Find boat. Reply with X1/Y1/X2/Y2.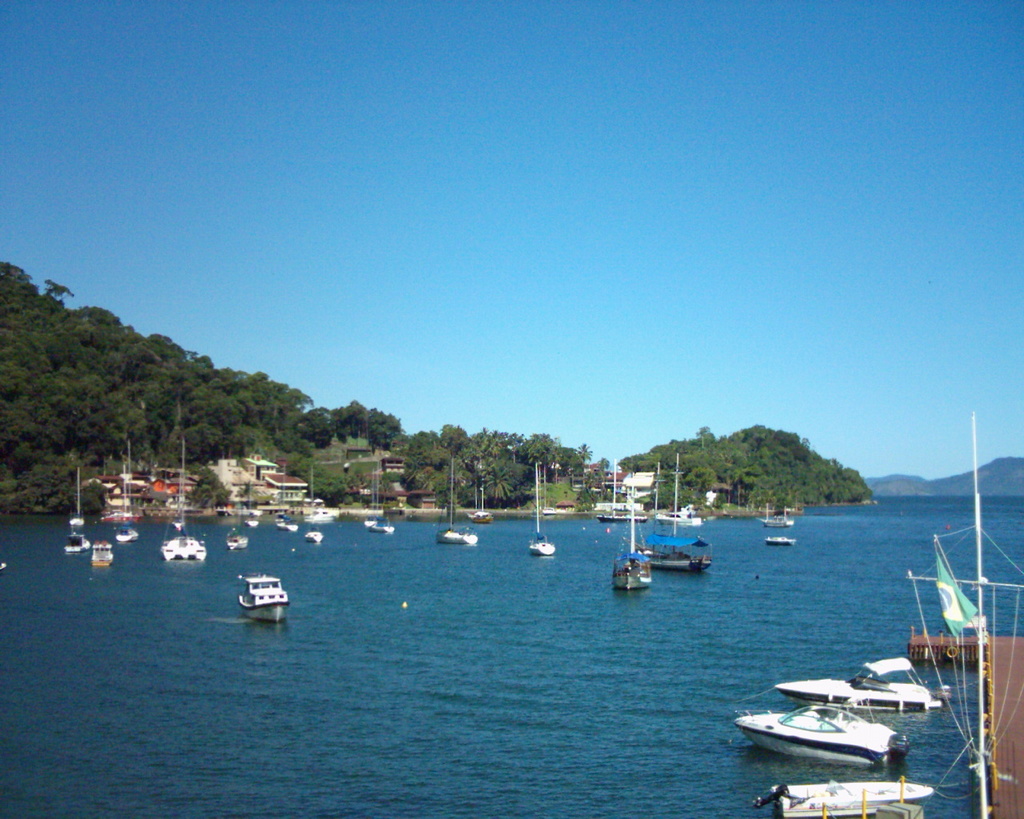
469/485/487/522.
